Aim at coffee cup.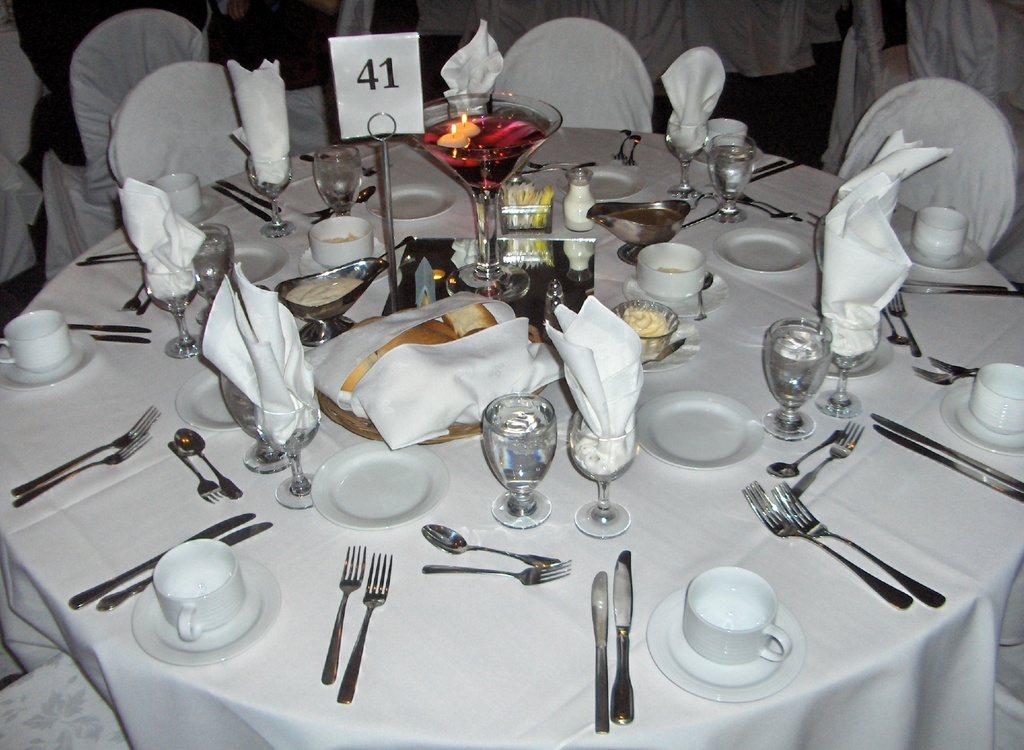
Aimed at region(147, 172, 200, 217).
